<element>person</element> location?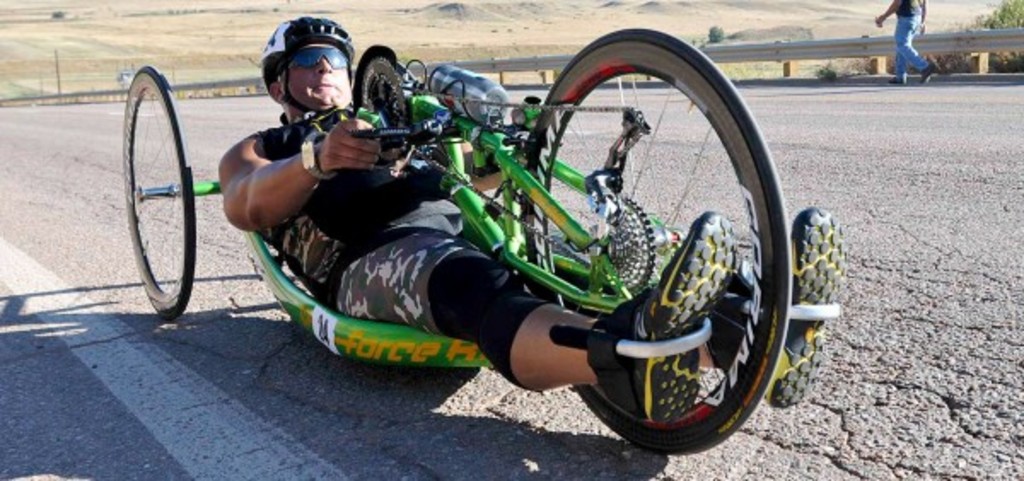
{"left": 218, "top": 17, "right": 847, "bottom": 432}
